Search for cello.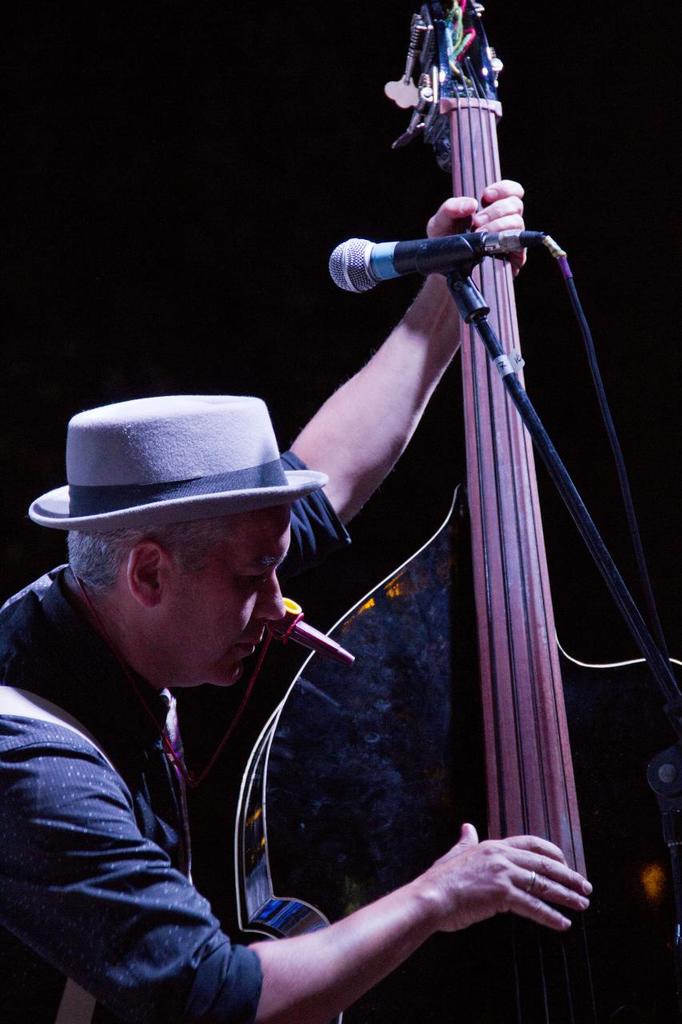
Found at pyautogui.locateOnScreen(235, 2, 681, 1023).
